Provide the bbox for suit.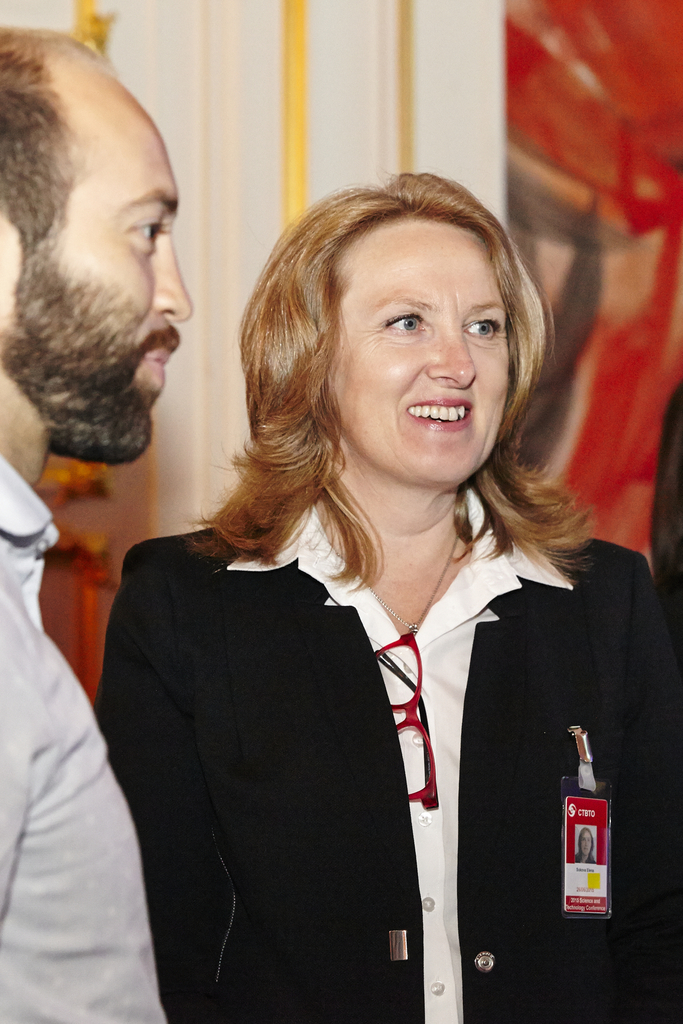
bbox(94, 506, 682, 1018).
